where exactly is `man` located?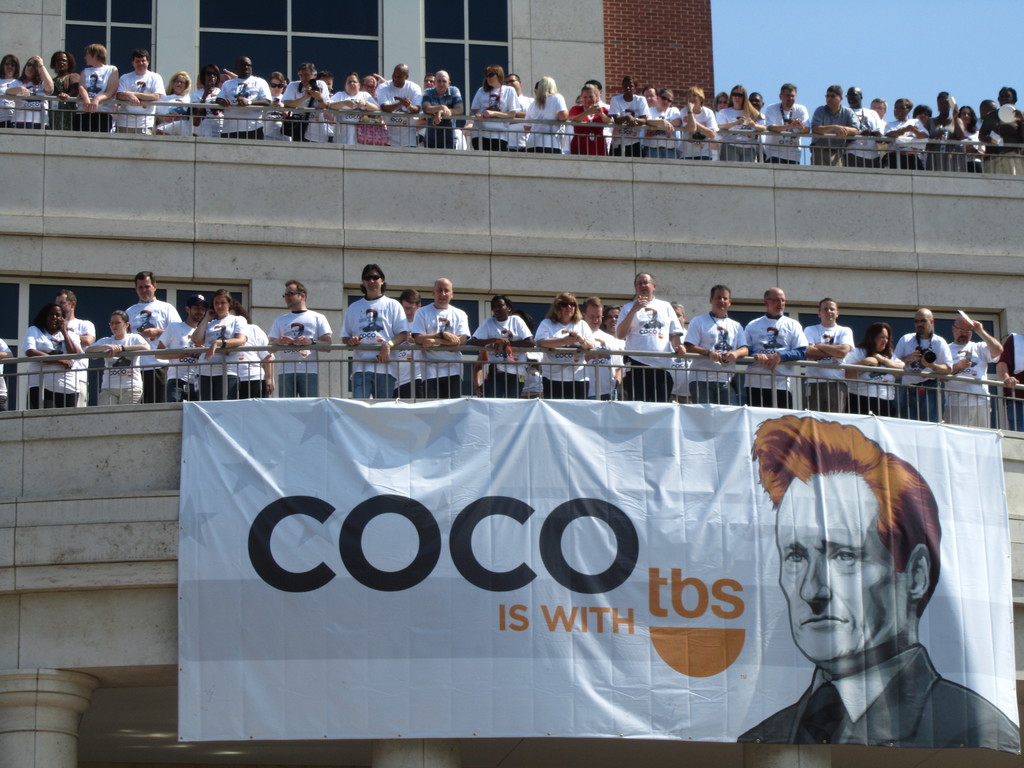
Its bounding box is {"x1": 746, "y1": 89, "x2": 768, "y2": 164}.
